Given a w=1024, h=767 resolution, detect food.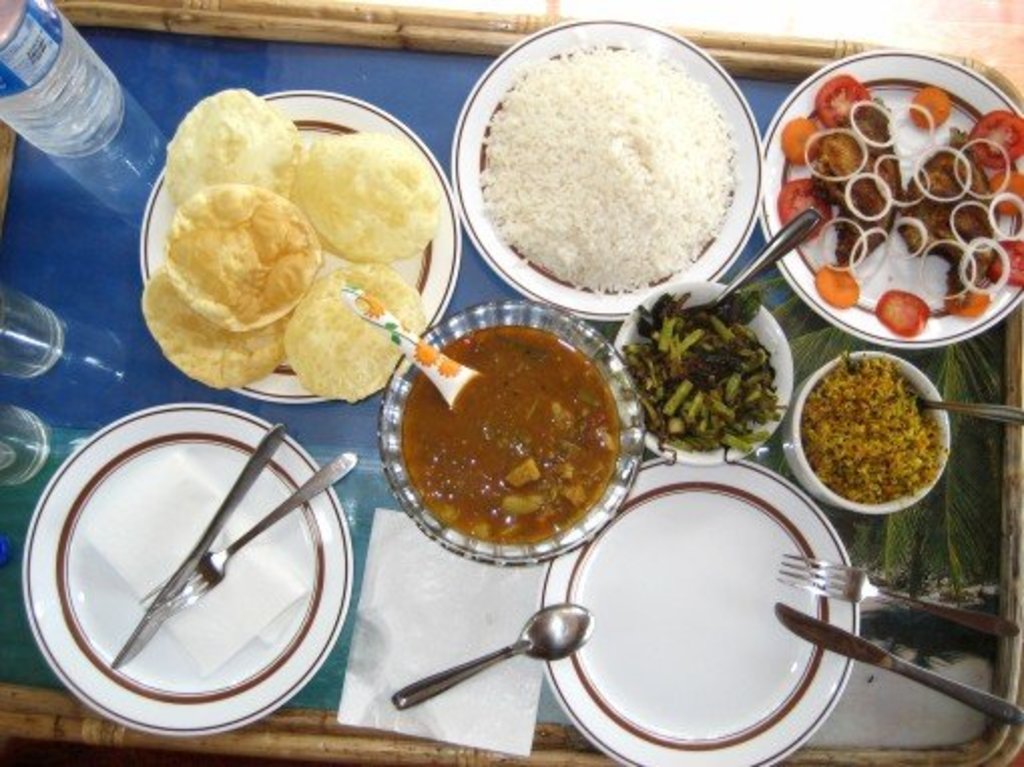
l=137, t=265, r=289, b=394.
